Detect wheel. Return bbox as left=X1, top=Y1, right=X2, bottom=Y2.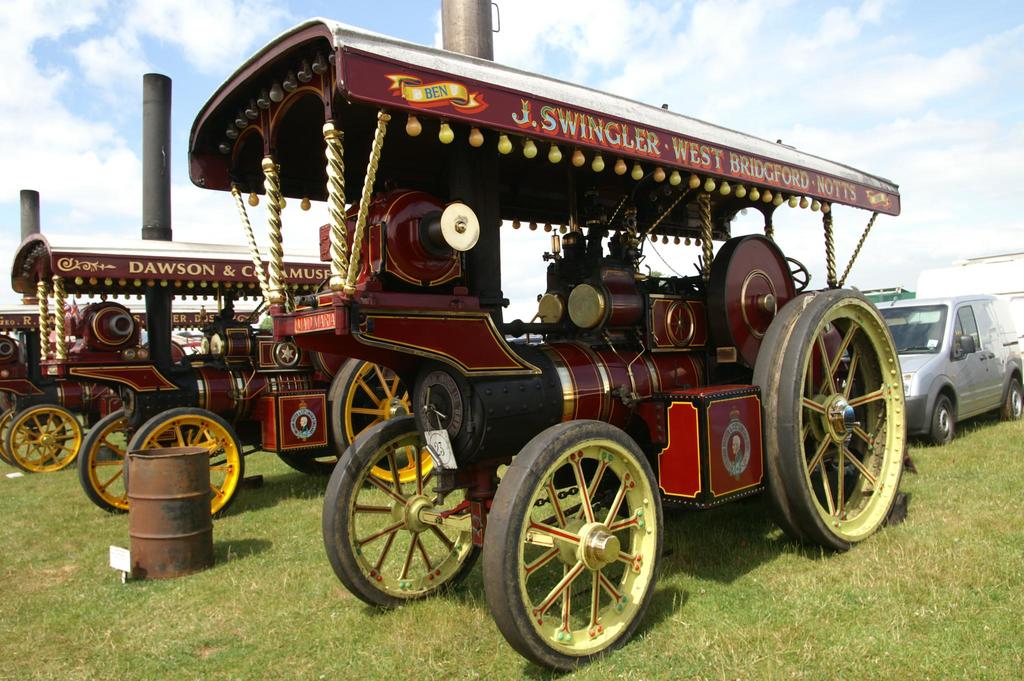
left=0, top=407, right=65, bottom=469.
